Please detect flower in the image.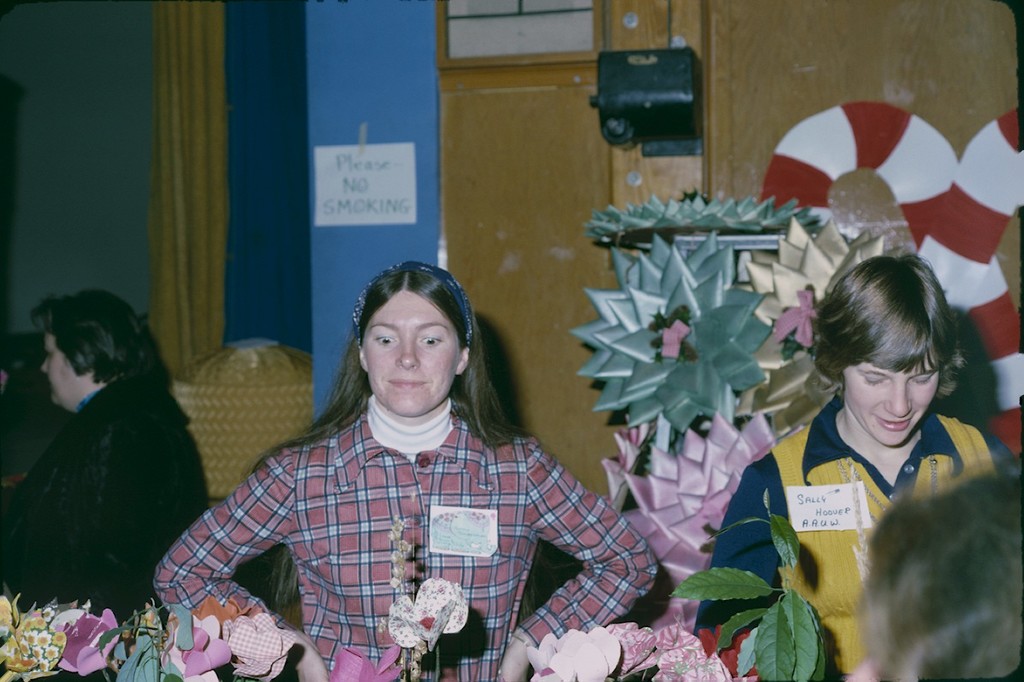
x1=37, y1=632, x2=53, y2=647.
